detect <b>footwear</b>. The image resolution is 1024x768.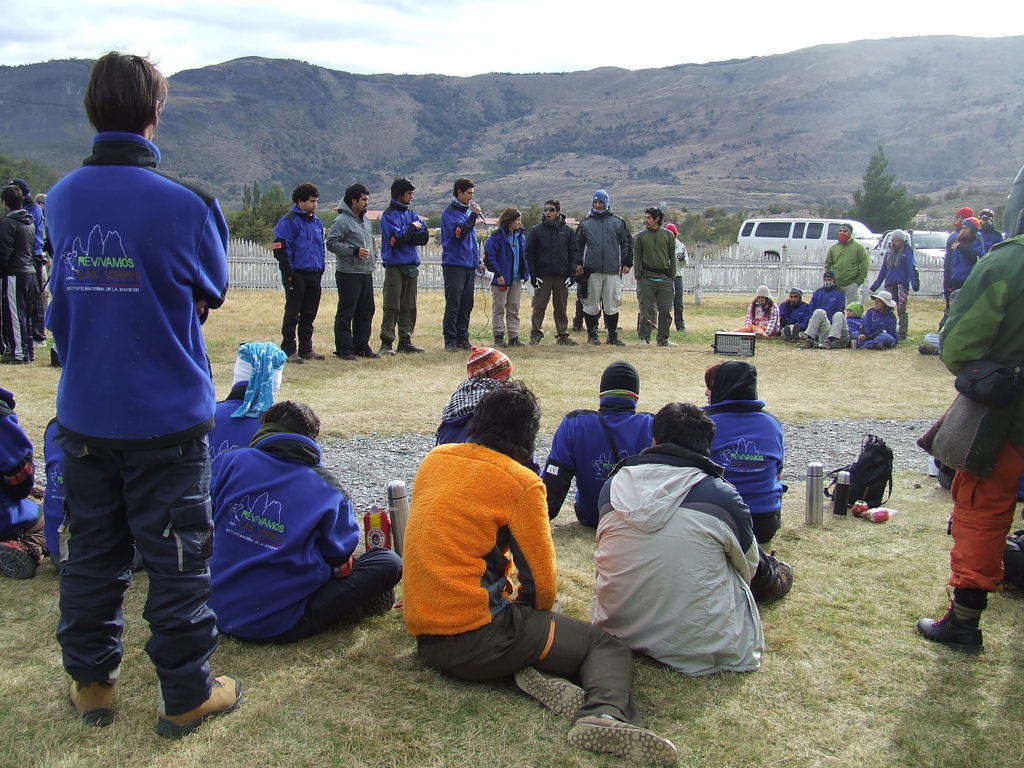
select_region(286, 346, 310, 365).
